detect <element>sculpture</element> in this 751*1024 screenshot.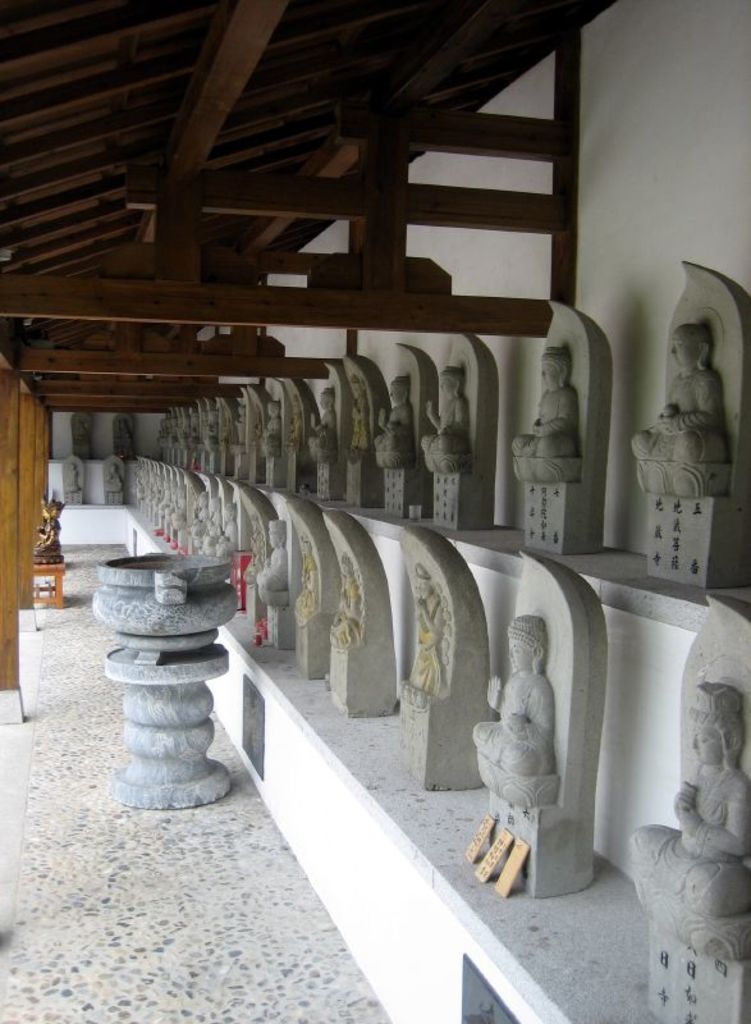
Detection: [x1=623, y1=678, x2=750, y2=974].
